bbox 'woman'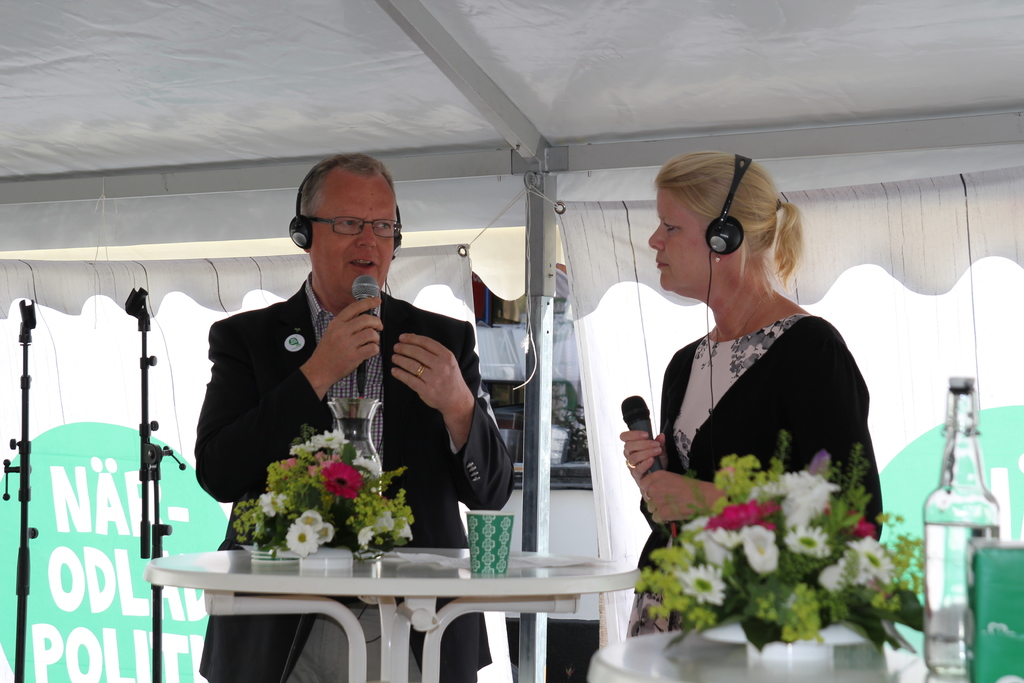
(left=632, top=124, right=888, bottom=620)
